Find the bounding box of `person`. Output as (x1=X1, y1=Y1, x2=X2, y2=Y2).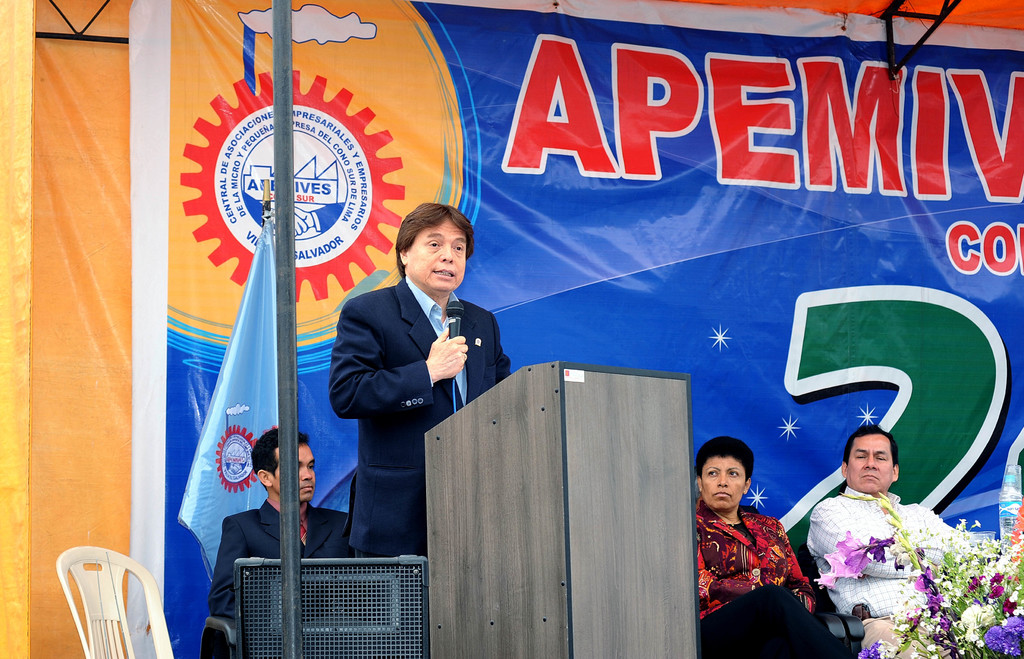
(x1=326, y1=200, x2=513, y2=559).
